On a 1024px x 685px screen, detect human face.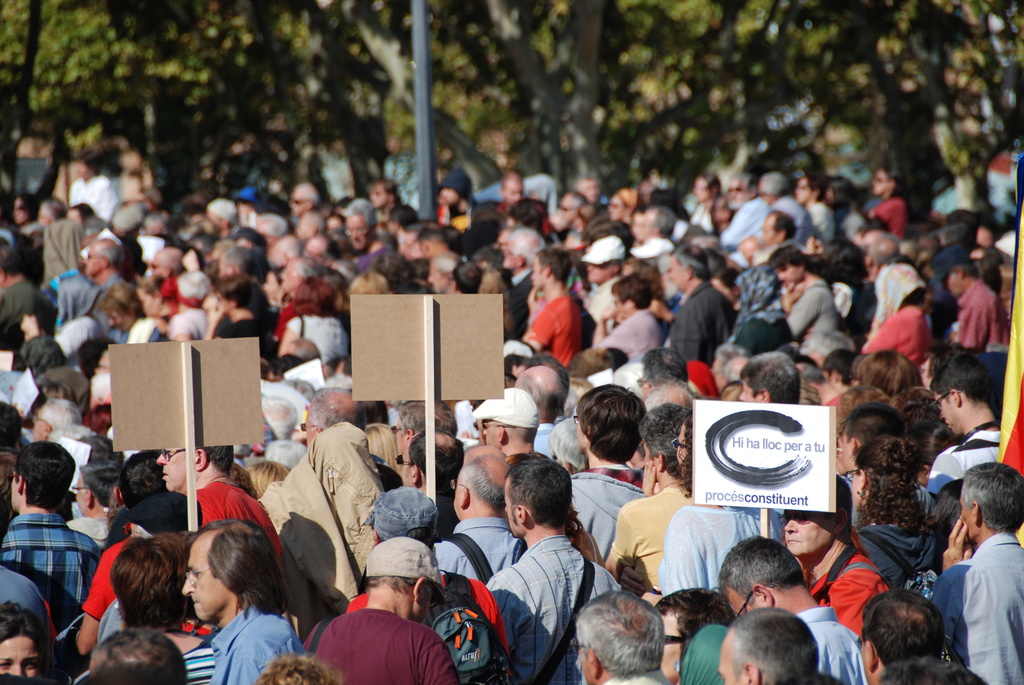
(713,200,733,226).
